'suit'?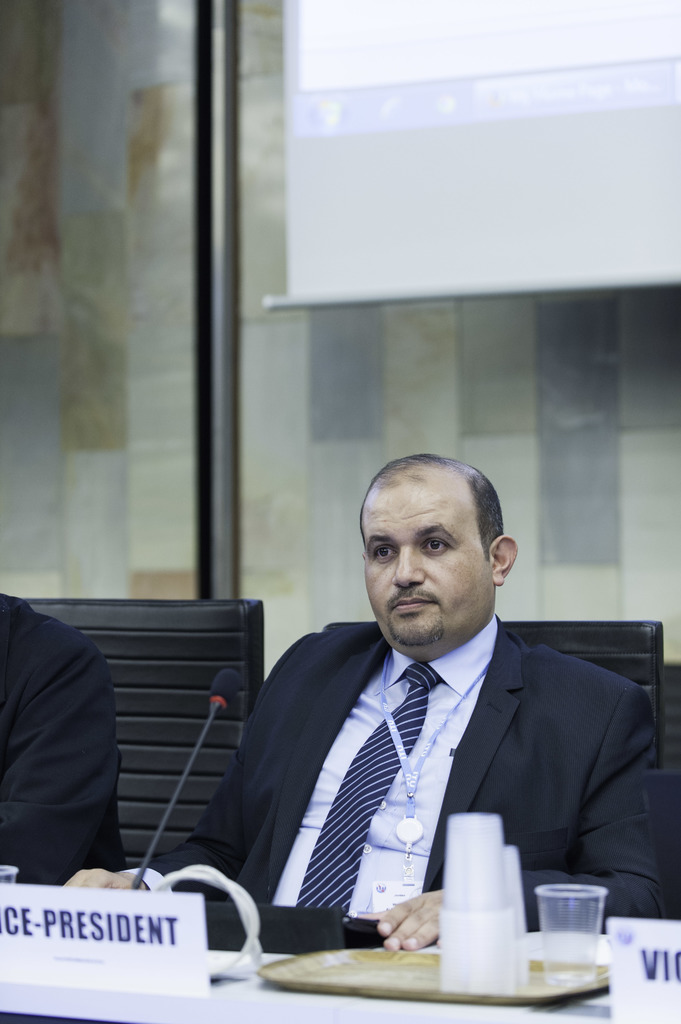
x1=0 y1=598 x2=125 y2=879
